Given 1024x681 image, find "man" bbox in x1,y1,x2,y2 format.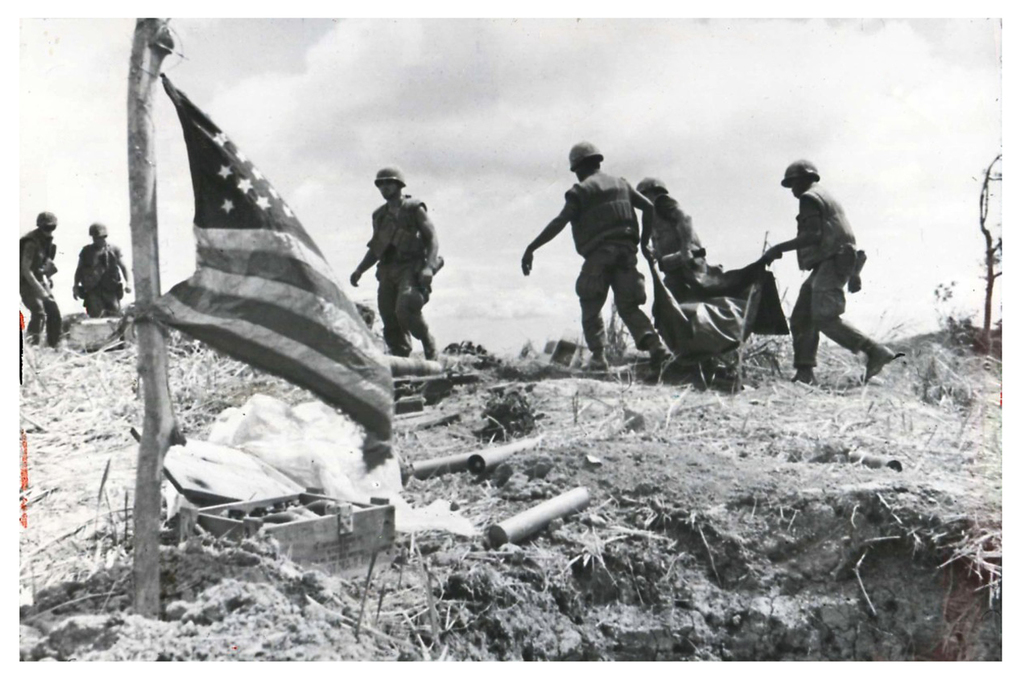
635,178,700,356.
